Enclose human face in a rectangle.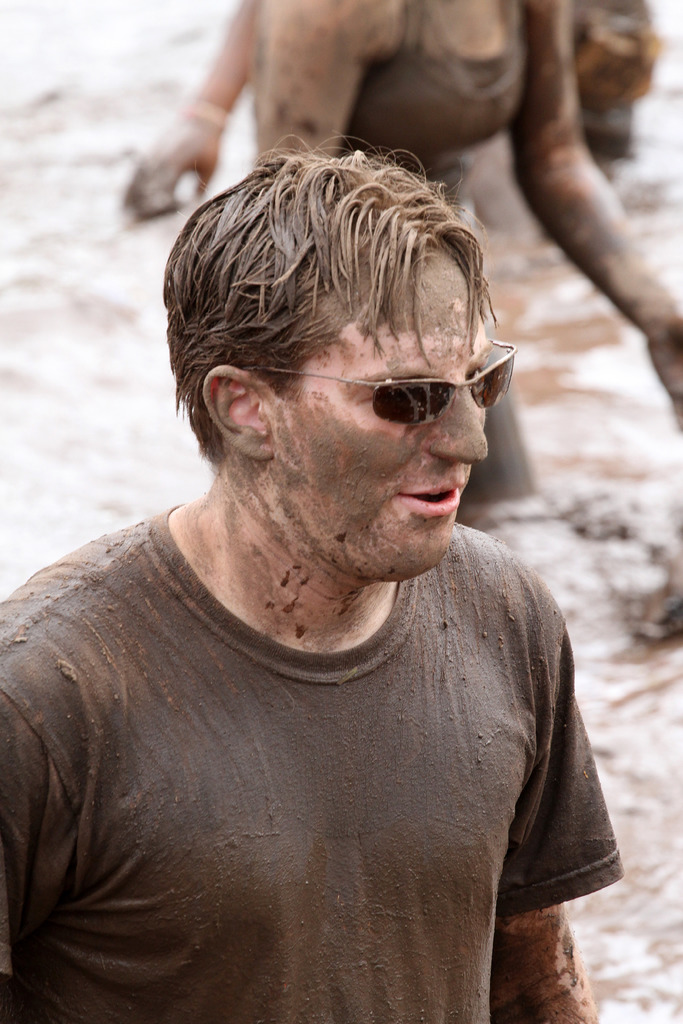
265/258/486/567.
